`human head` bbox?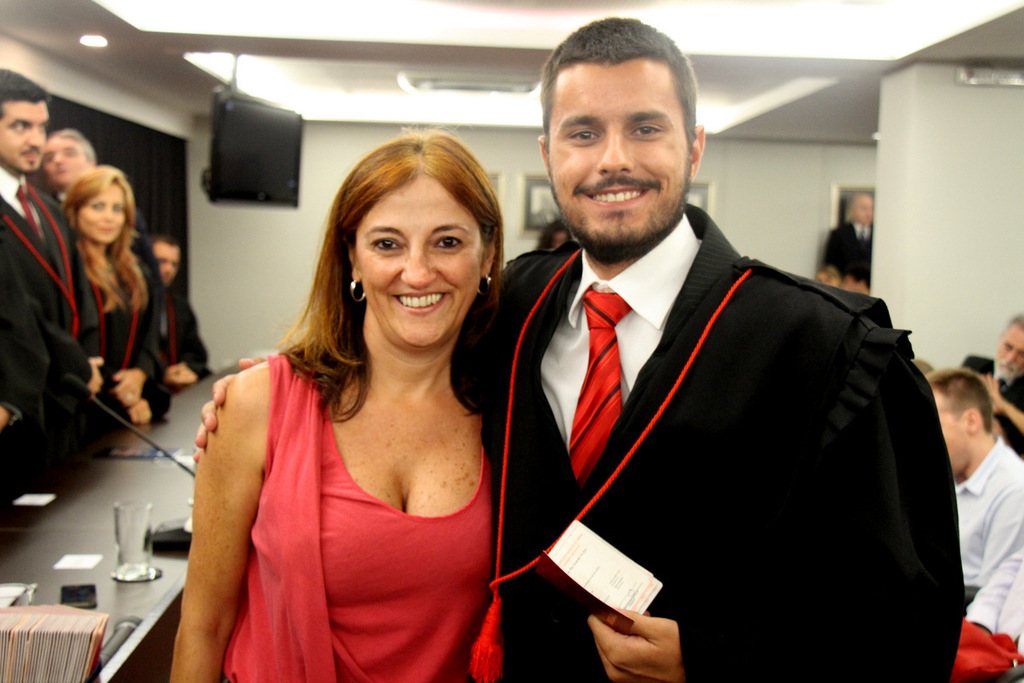
(left=44, top=130, right=96, bottom=187)
